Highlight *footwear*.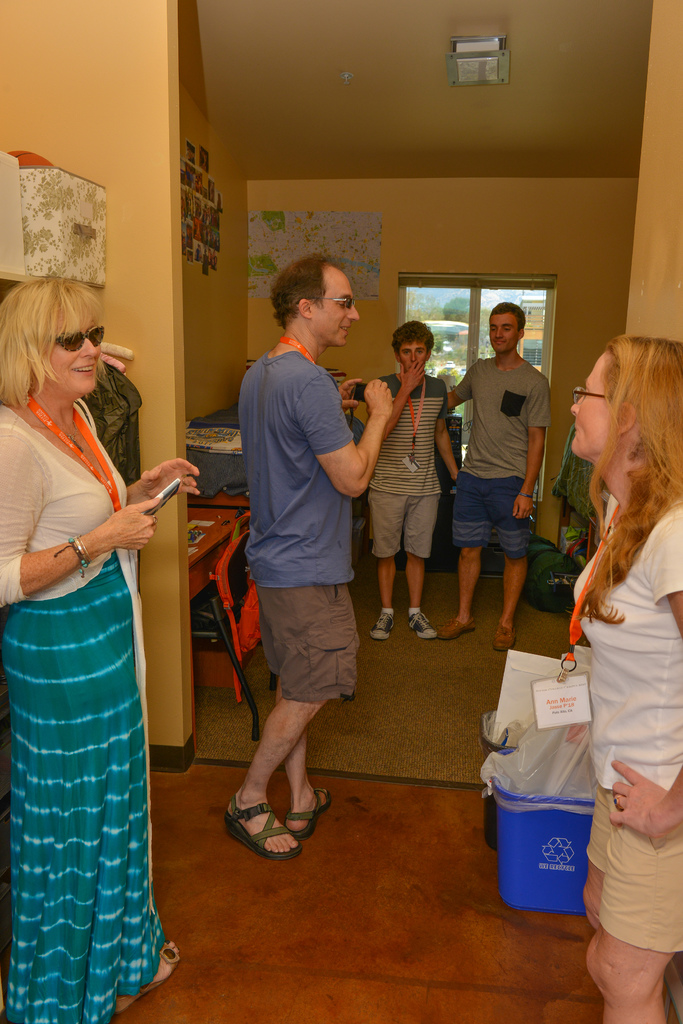
Highlighted region: 288:784:346:835.
